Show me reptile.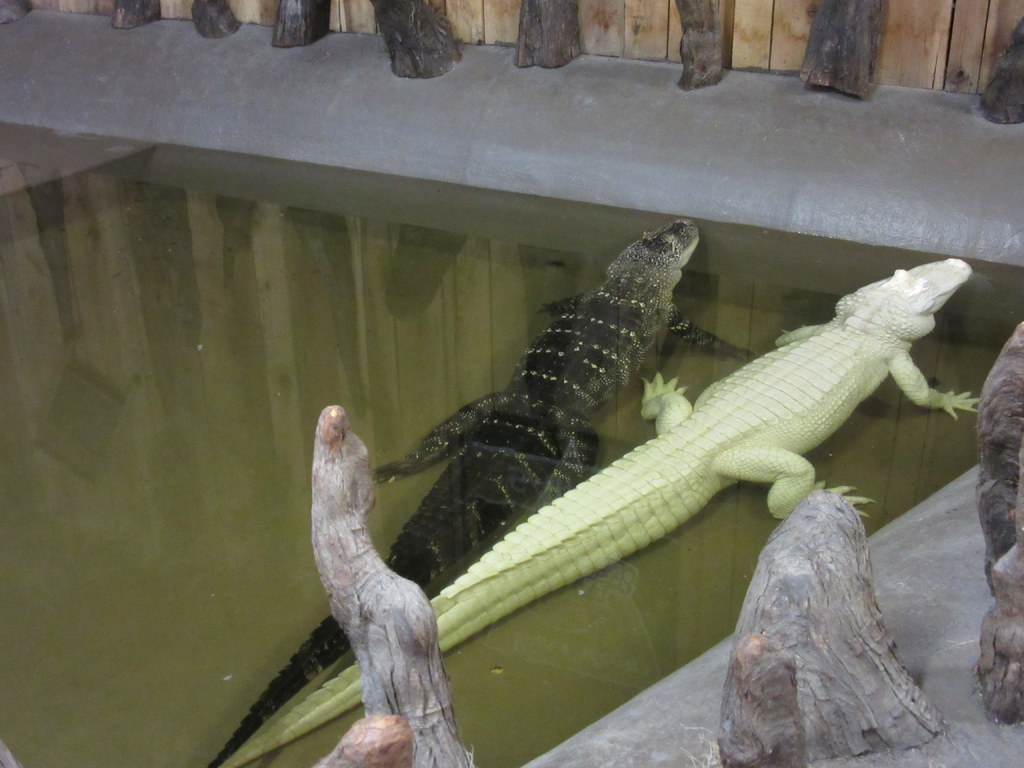
reptile is here: BBox(218, 255, 980, 767).
